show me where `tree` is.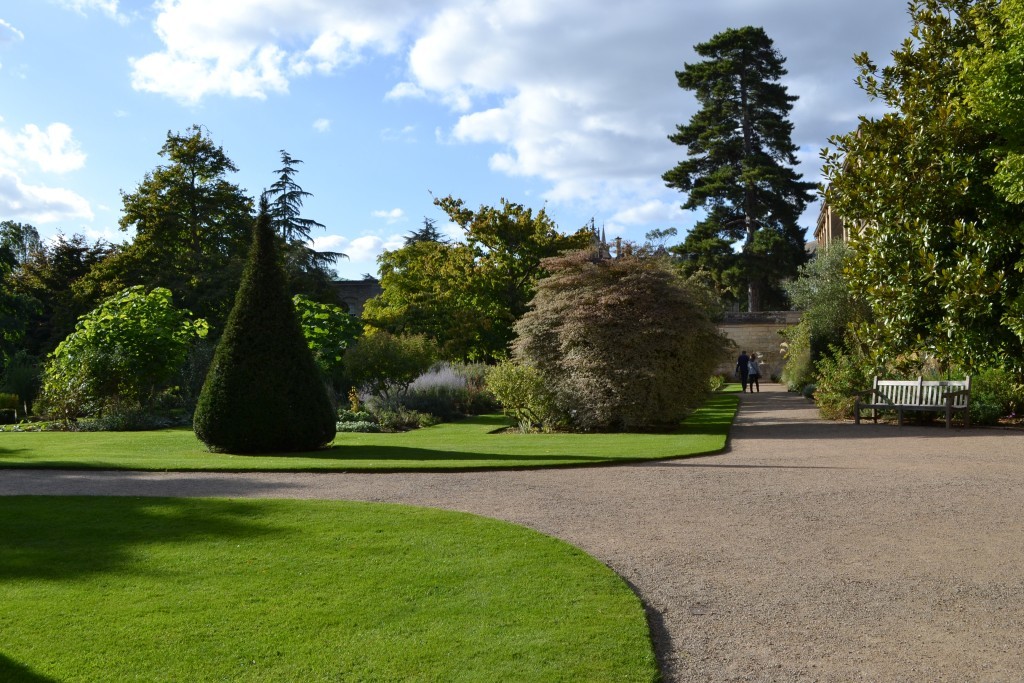
`tree` is at box=[776, 230, 883, 388].
